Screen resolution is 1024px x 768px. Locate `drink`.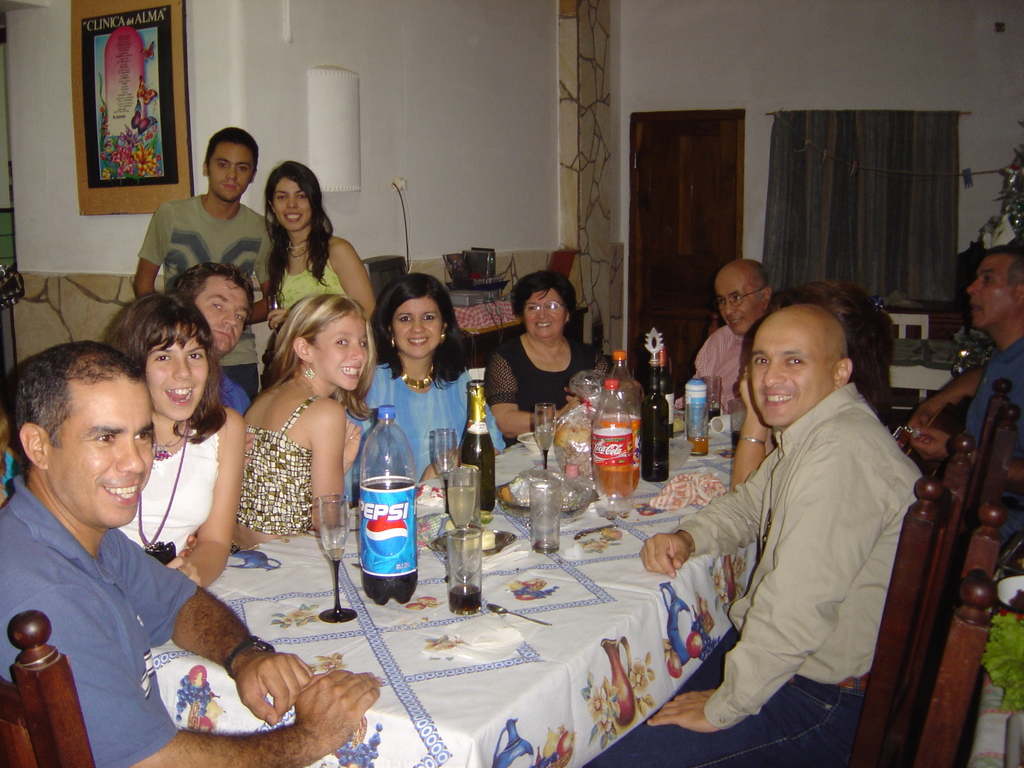
[453,589,481,607].
